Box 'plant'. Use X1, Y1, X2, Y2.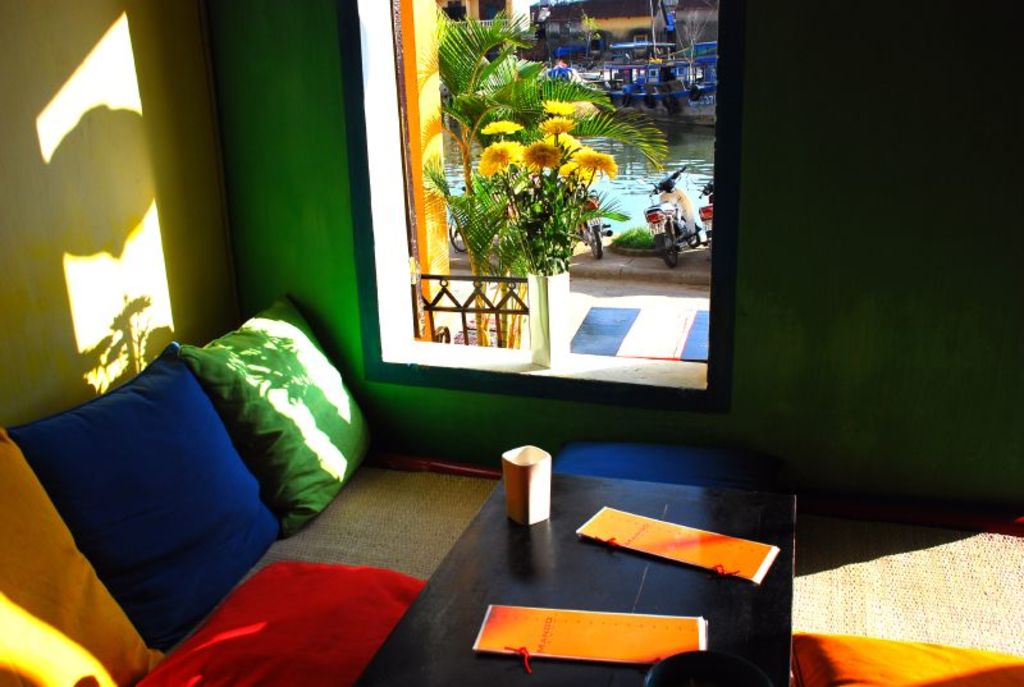
430, 4, 666, 357.
